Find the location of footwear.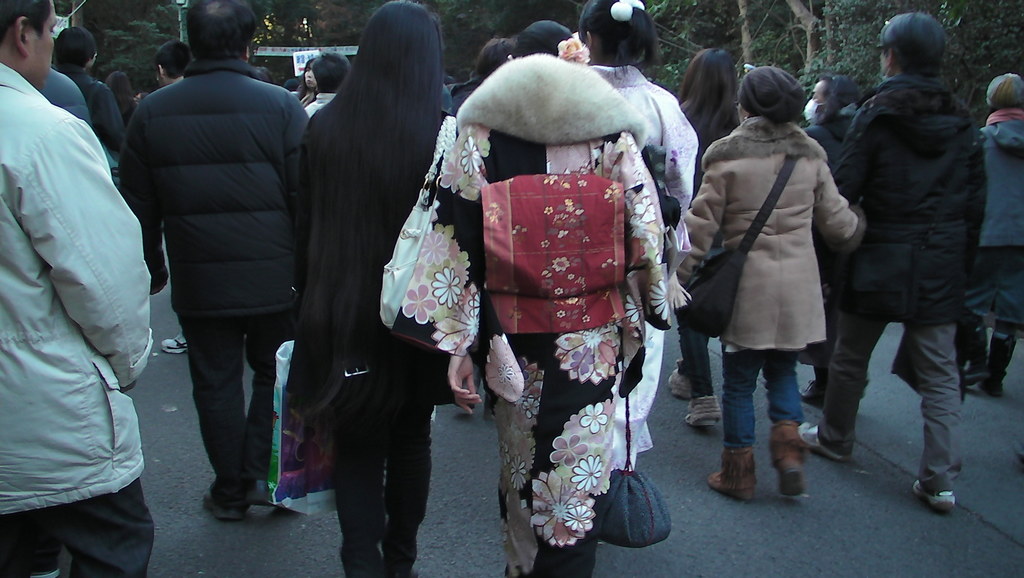
Location: <box>686,390,726,424</box>.
